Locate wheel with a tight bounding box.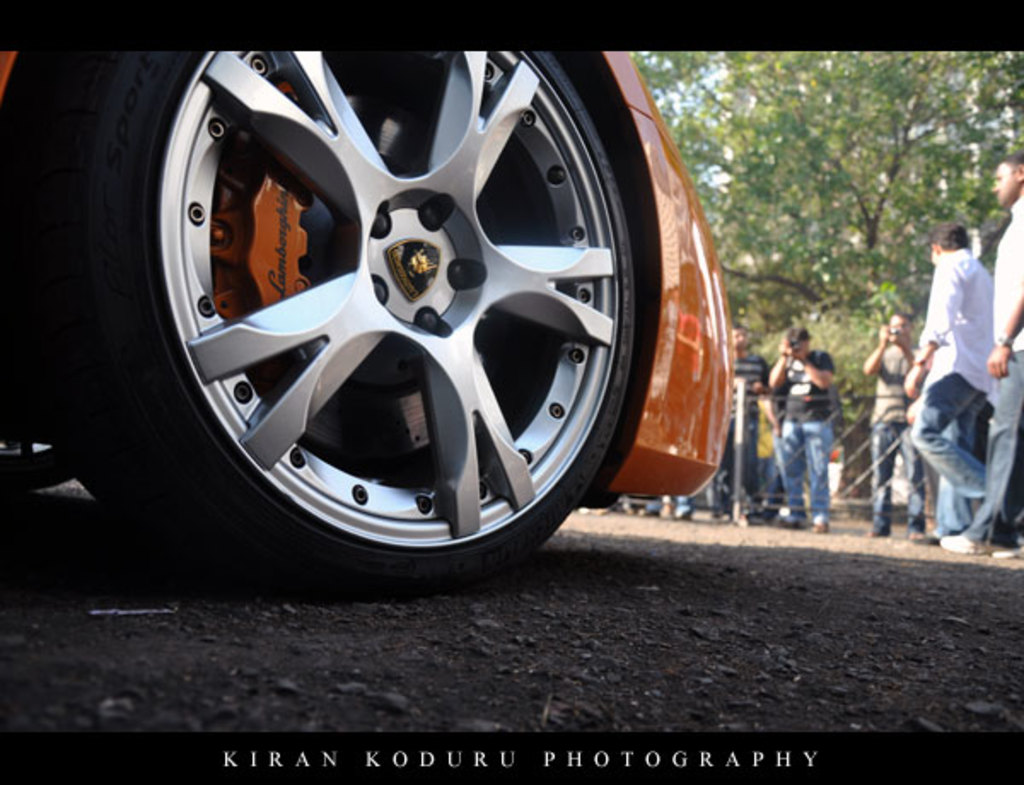
BBox(0, 44, 640, 625).
